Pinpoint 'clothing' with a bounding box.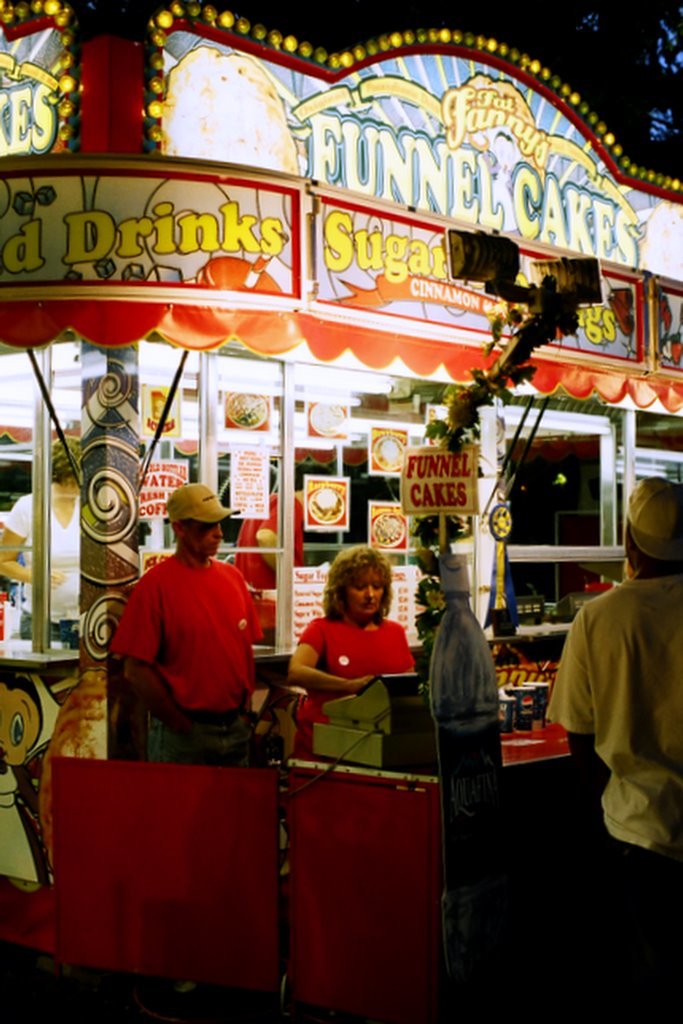
111:532:263:748.
